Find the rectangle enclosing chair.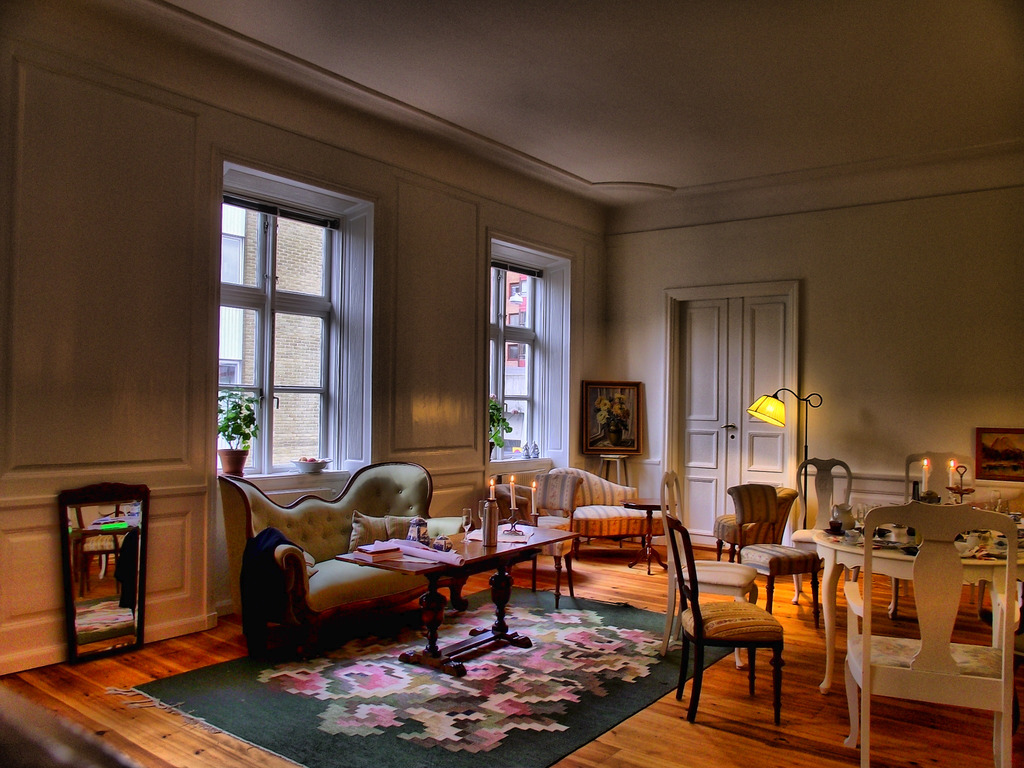
l=659, t=470, r=762, b=671.
